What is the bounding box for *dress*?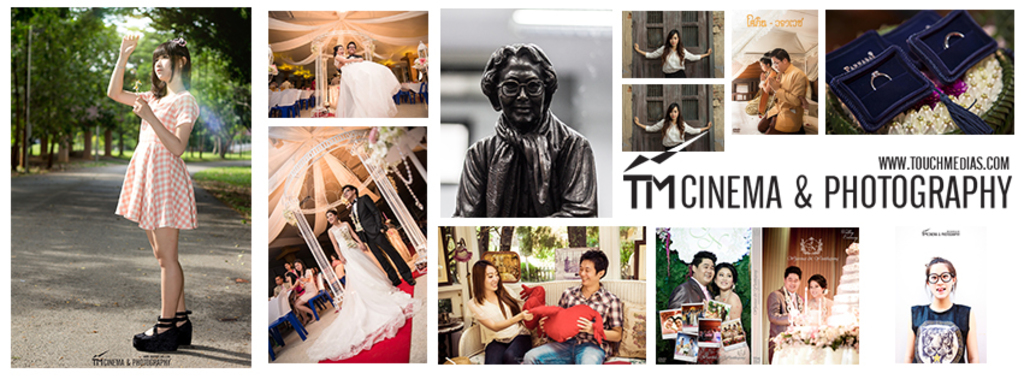
<region>303, 219, 422, 360</region>.
